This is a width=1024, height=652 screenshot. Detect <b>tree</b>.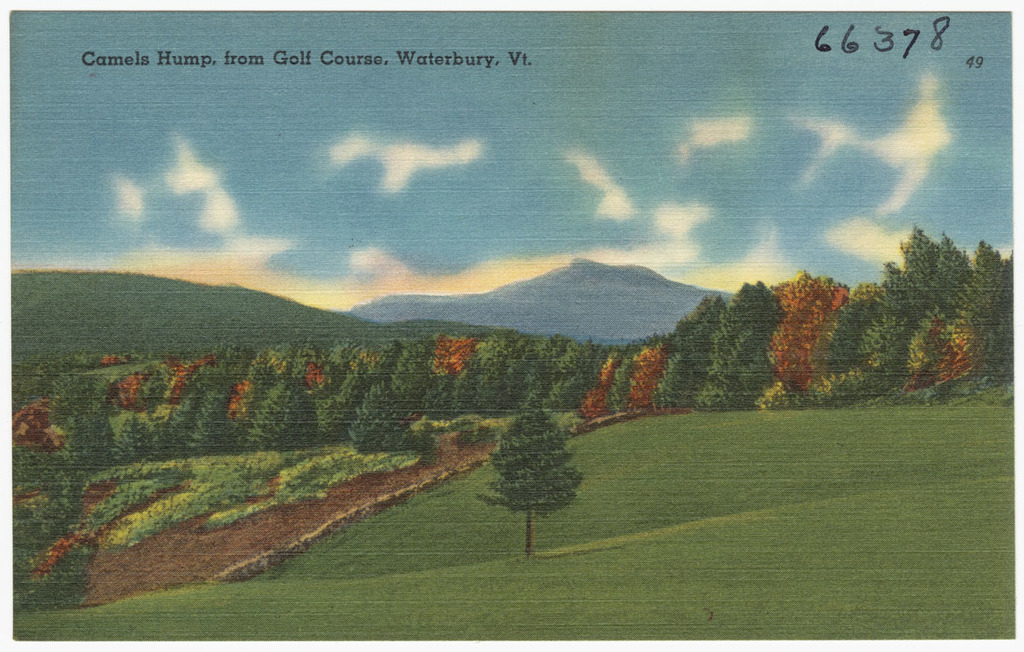
{"left": 848, "top": 249, "right": 921, "bottom": 379}.
